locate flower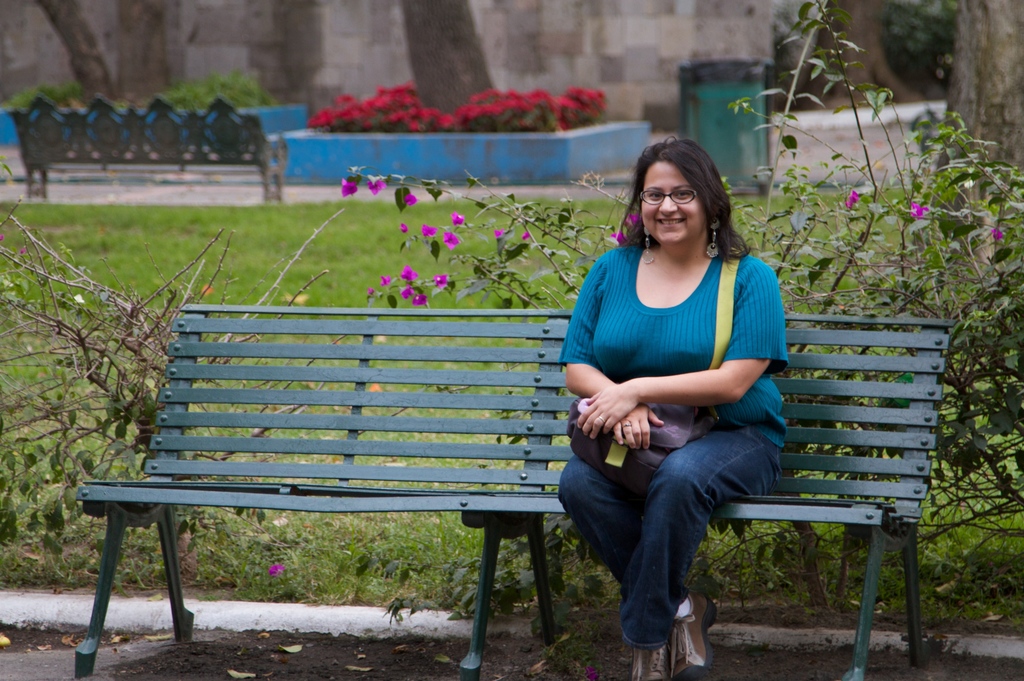
{"left": 521, "top": 230, "right": 529, "bottom": 240}
